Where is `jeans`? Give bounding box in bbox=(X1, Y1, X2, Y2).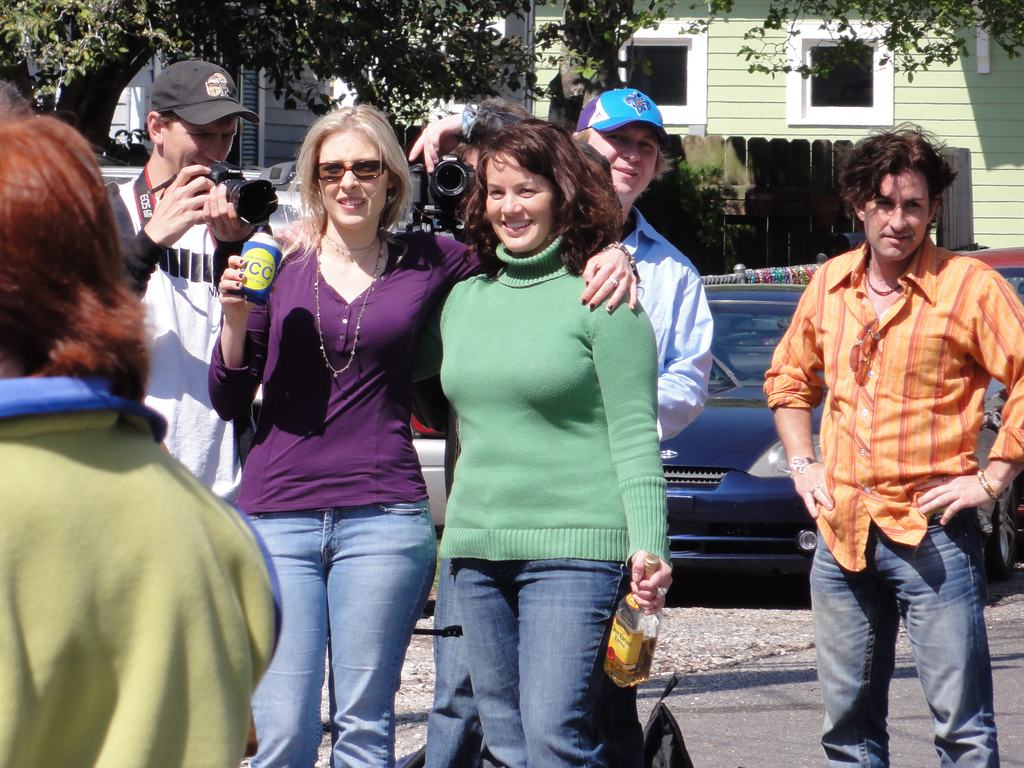
bbox=(422, 557, 479, 767).
